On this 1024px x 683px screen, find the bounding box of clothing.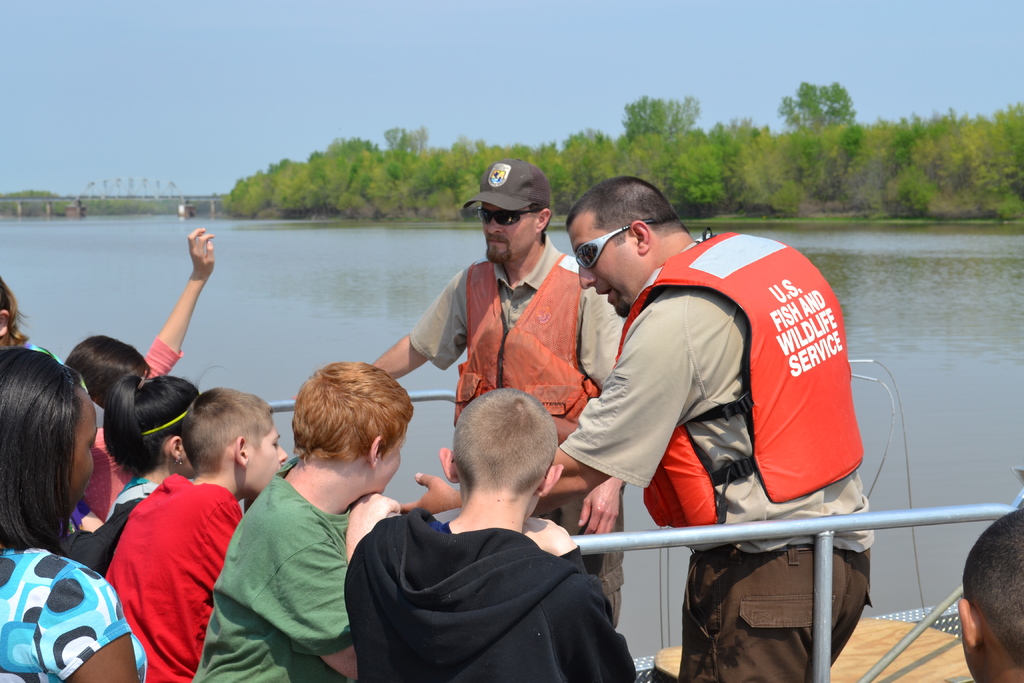
Bounding box: [left=15, top=347, right=95, bottom=399].
